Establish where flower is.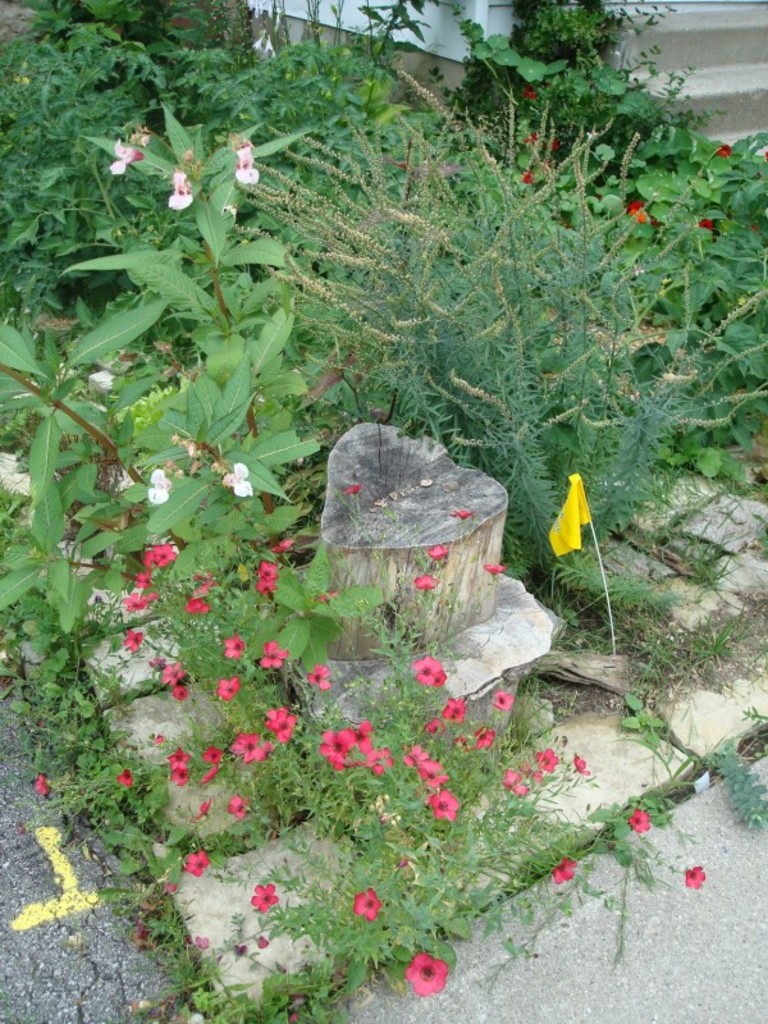
Established at box(353, 719, 371, 756).
